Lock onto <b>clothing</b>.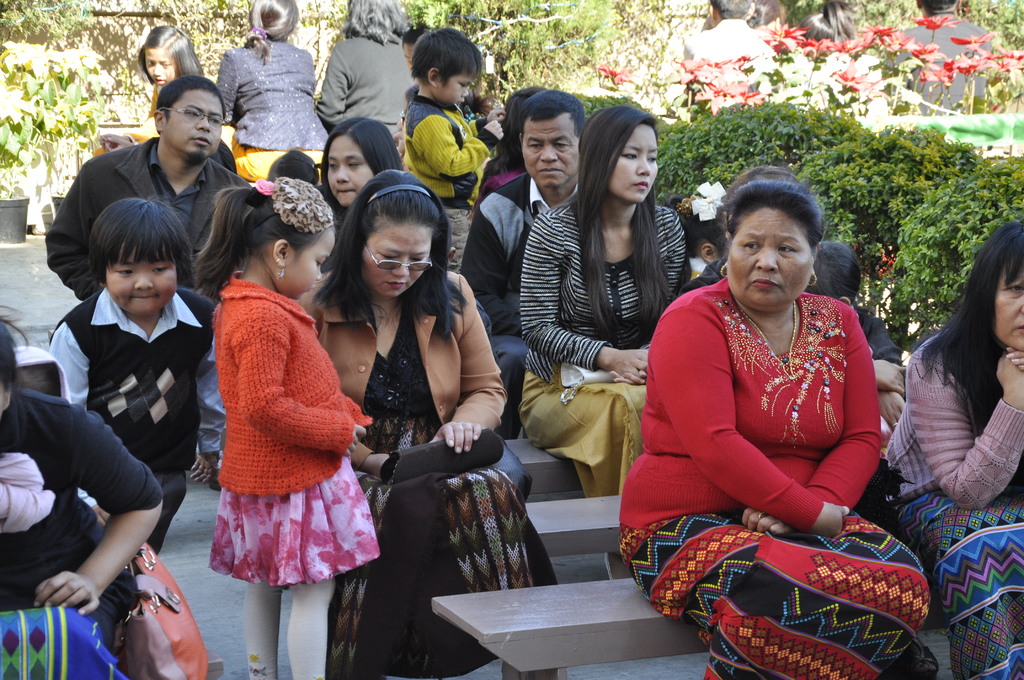
Locked: detection(302, 269, 553, 679).
